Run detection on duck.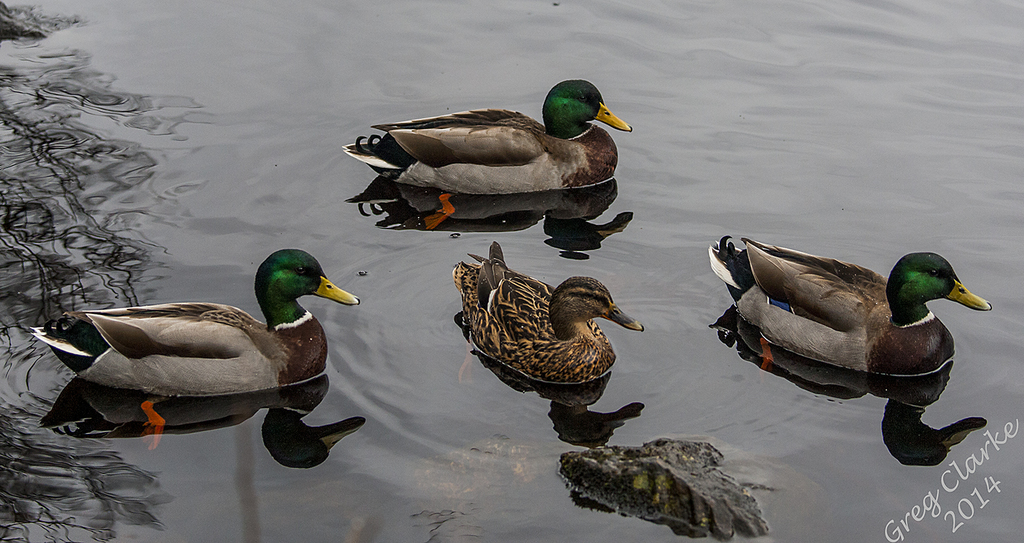
Result: [711,246,993,385].
